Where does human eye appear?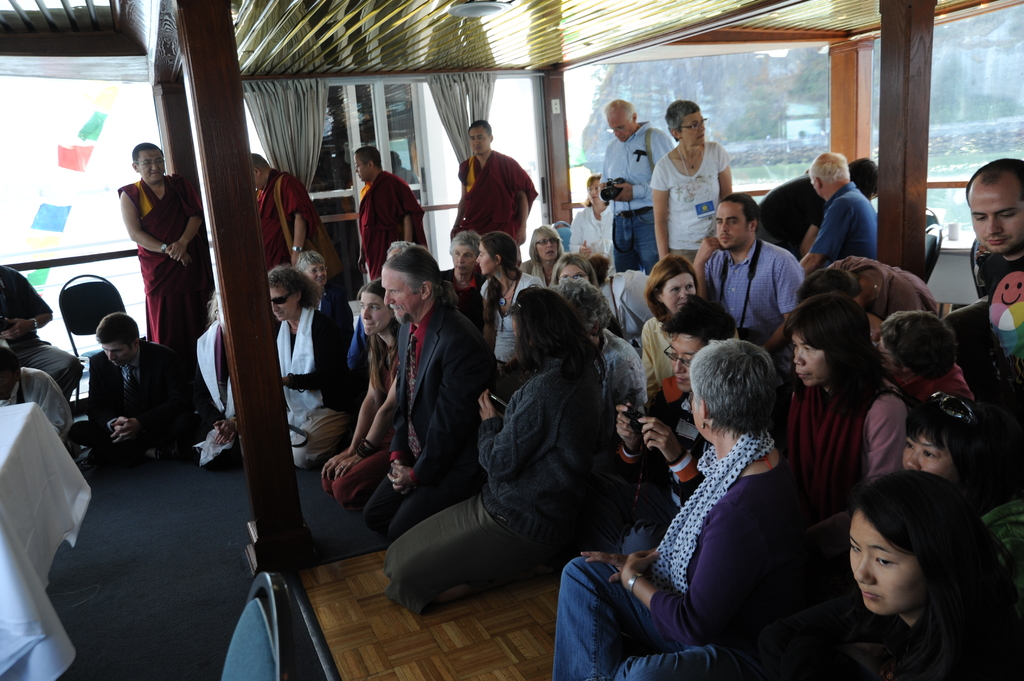
Appears at {"left": 1000, "top": 209, "right": 1021, "bottom": 220}.
